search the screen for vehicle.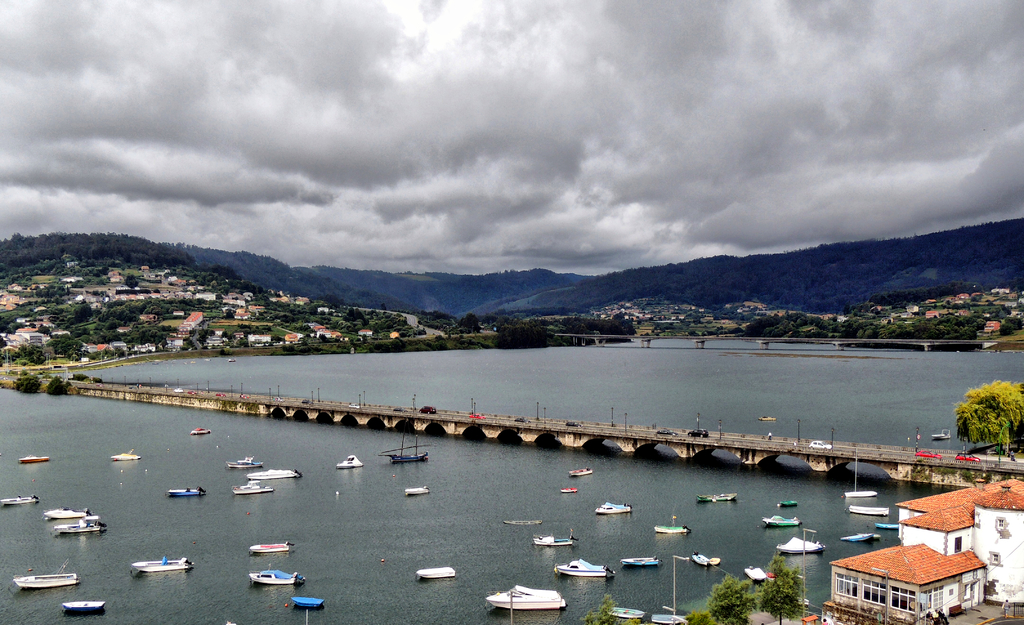
Found at bbox=[776, 497, 798, 508].
